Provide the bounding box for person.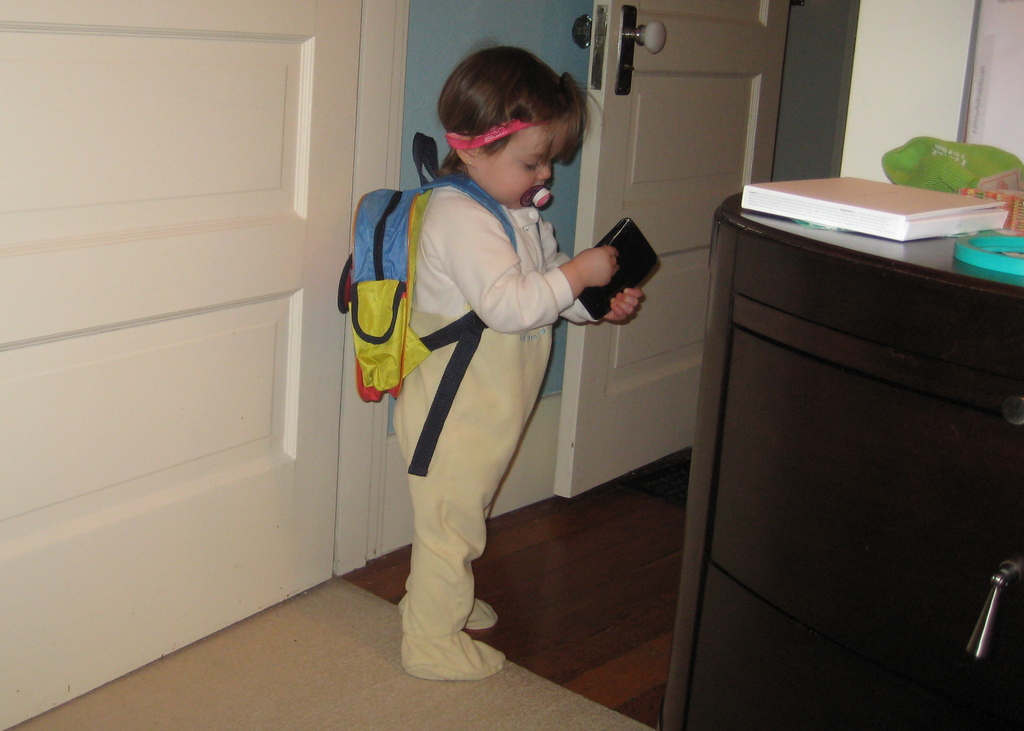
368, 37, 637, 689.
